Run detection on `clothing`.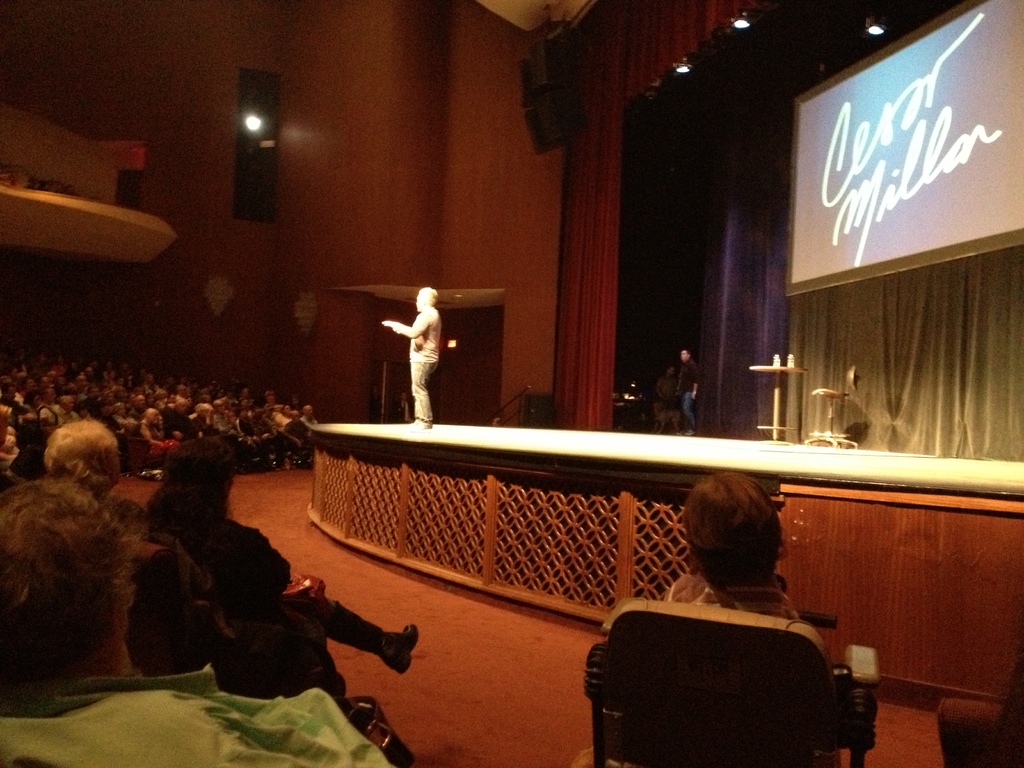
Result: x1=143, y1=493, x2=384, y2=700.
